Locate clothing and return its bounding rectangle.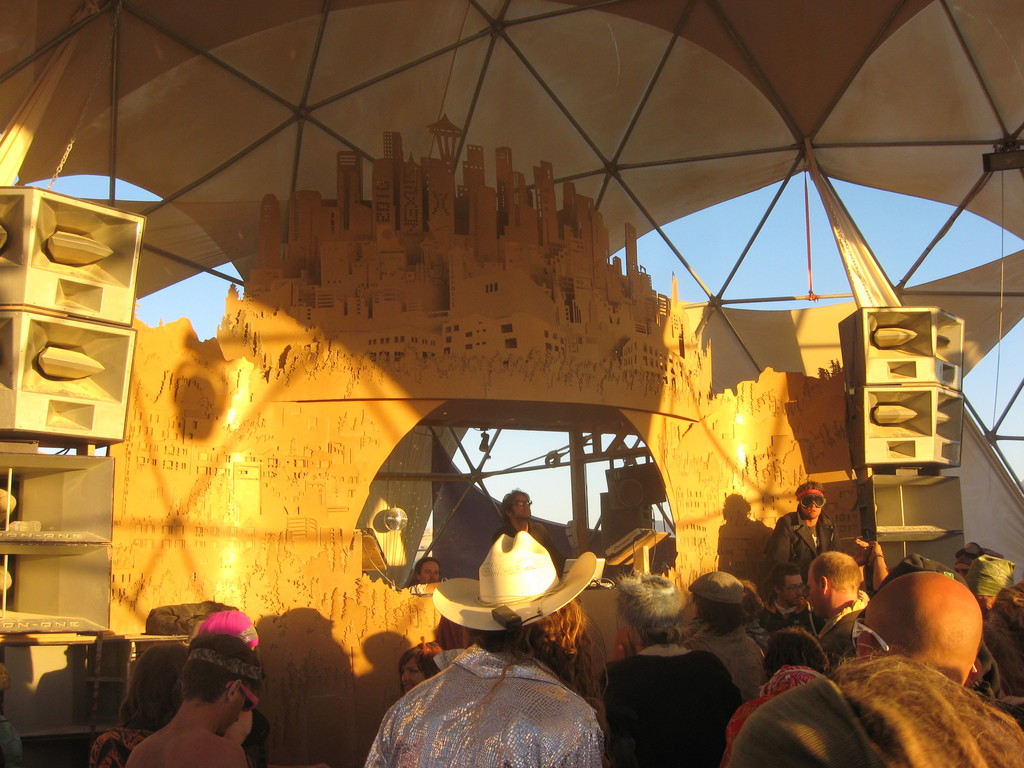
(x1=684, y1=621, x2=764, y2=702).
